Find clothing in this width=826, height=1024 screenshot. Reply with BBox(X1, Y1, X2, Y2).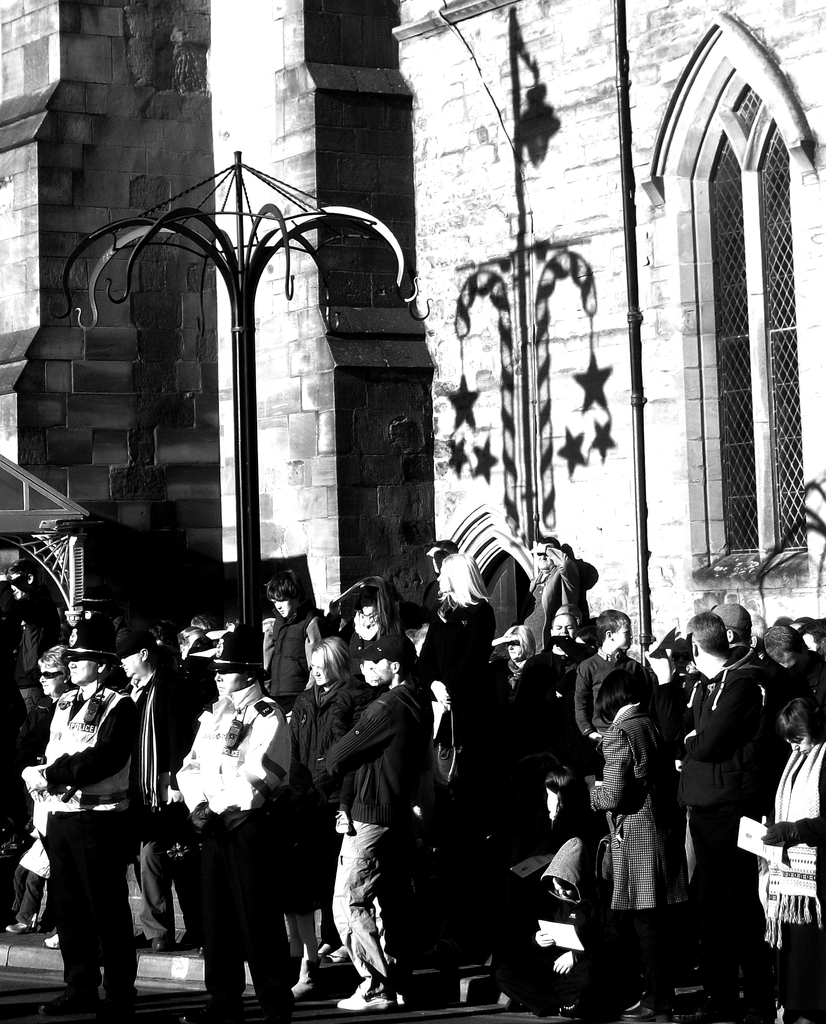
BBox(322, 682, 431, 828).
